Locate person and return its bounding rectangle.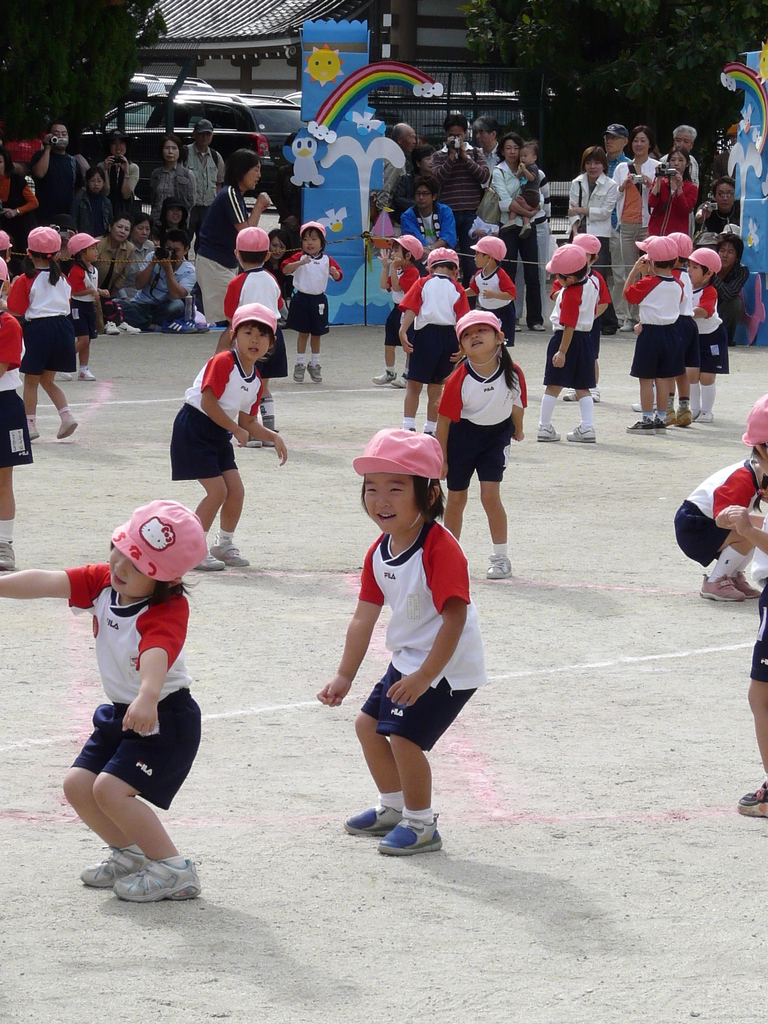
BBox(0, 495, 218, 908).
